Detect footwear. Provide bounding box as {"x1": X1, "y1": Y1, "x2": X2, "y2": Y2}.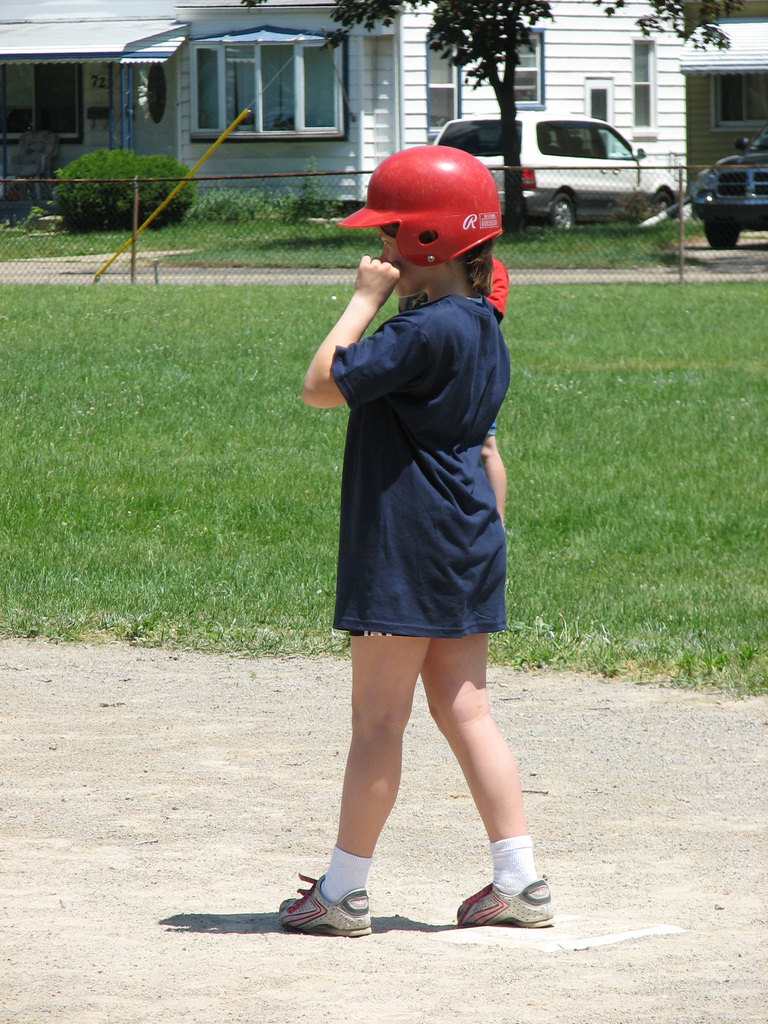
{"x1": 274, "y1": 867, "x2": 368, "y2": 938}.
